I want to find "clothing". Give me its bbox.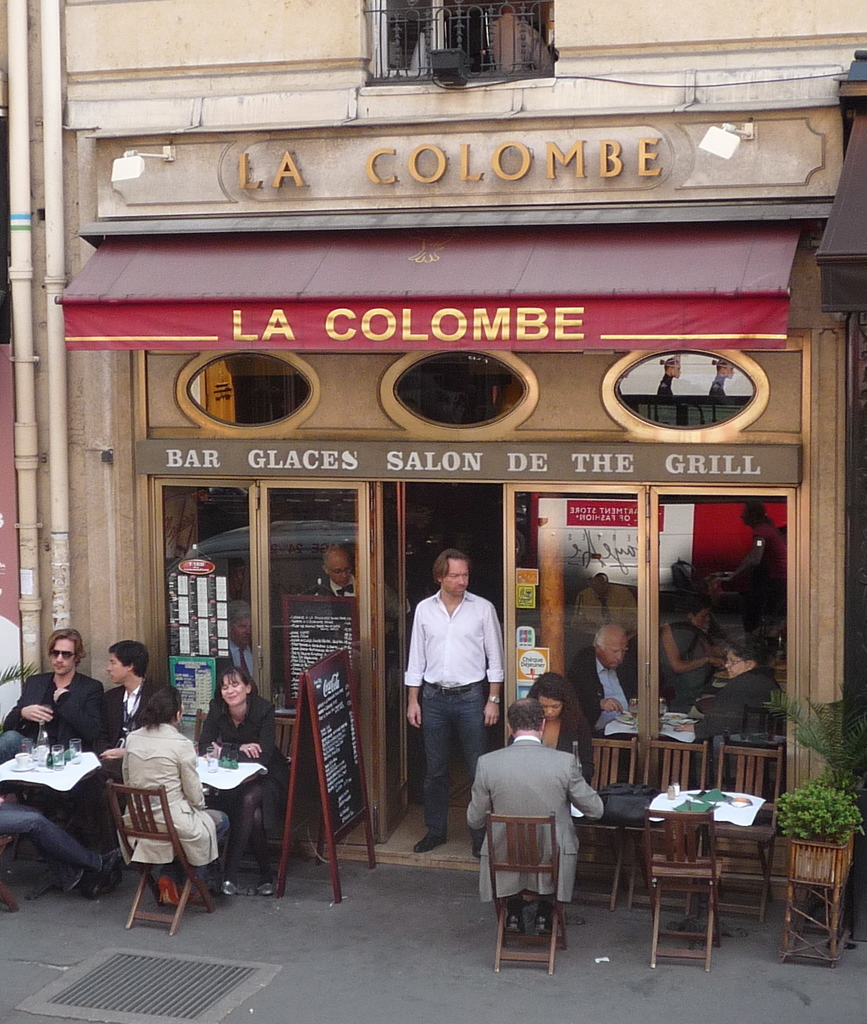
box=[573, 653, 647, 738].
